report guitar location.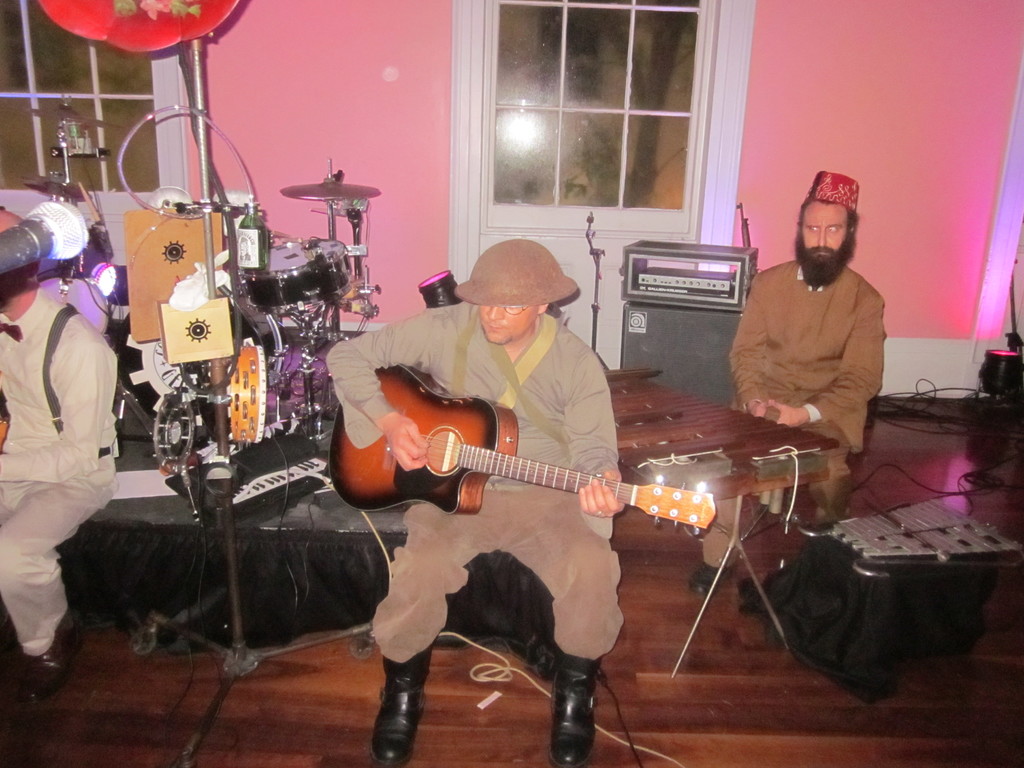
Report: [x1=326, y1=371, x2=754, y2=561].
